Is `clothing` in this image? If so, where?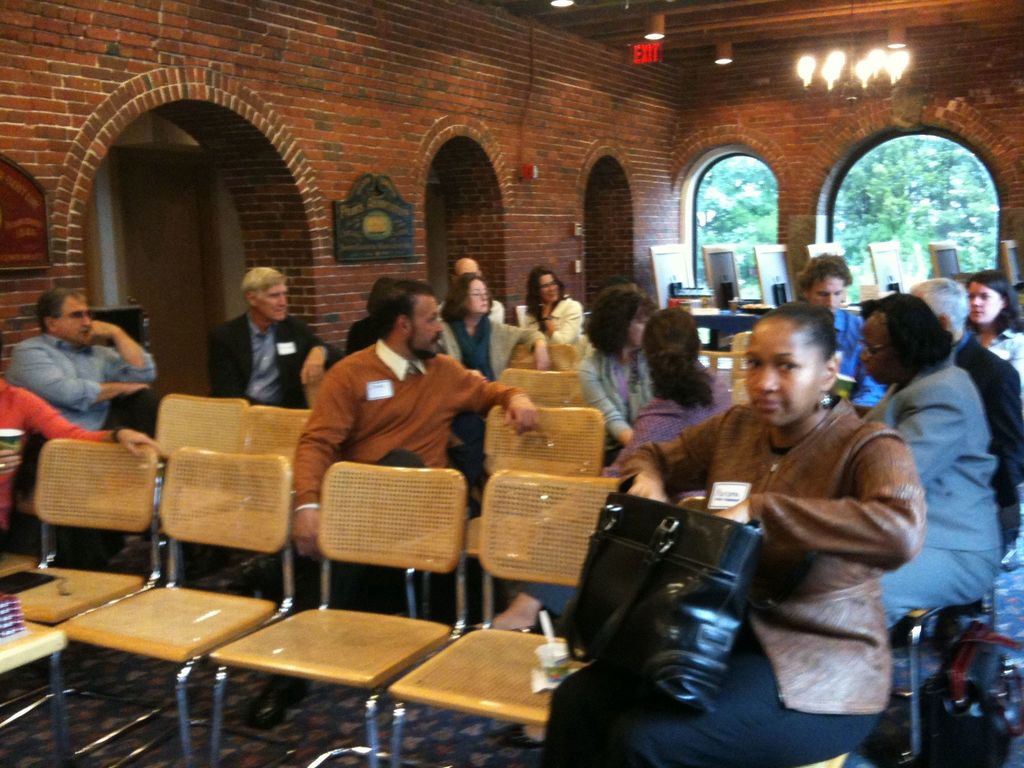
Yes, at [837, 301, 890, 408].
